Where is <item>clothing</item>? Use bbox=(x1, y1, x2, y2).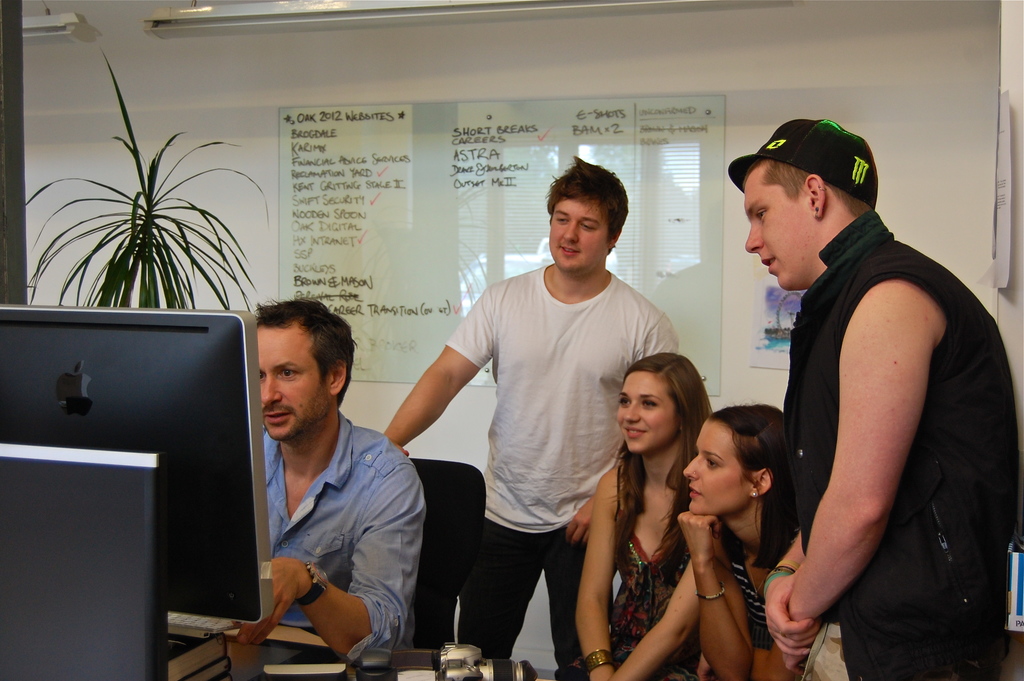
bbox=(259, 409, 428, 657).
